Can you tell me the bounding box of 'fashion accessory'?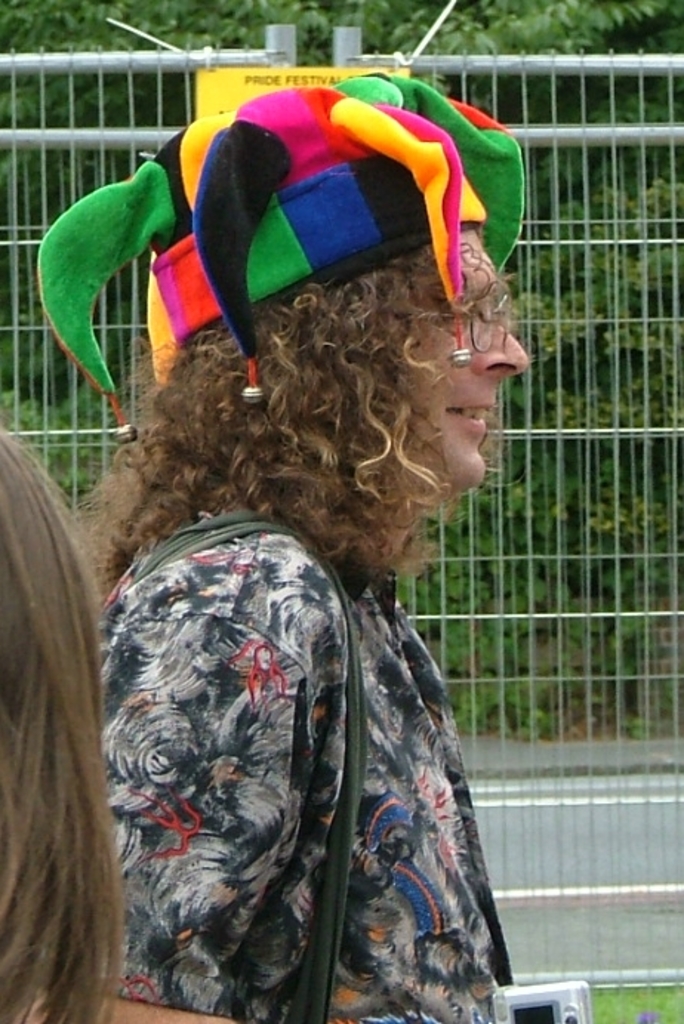
(x1=518, y1=966, x2=683, y2=1023).
